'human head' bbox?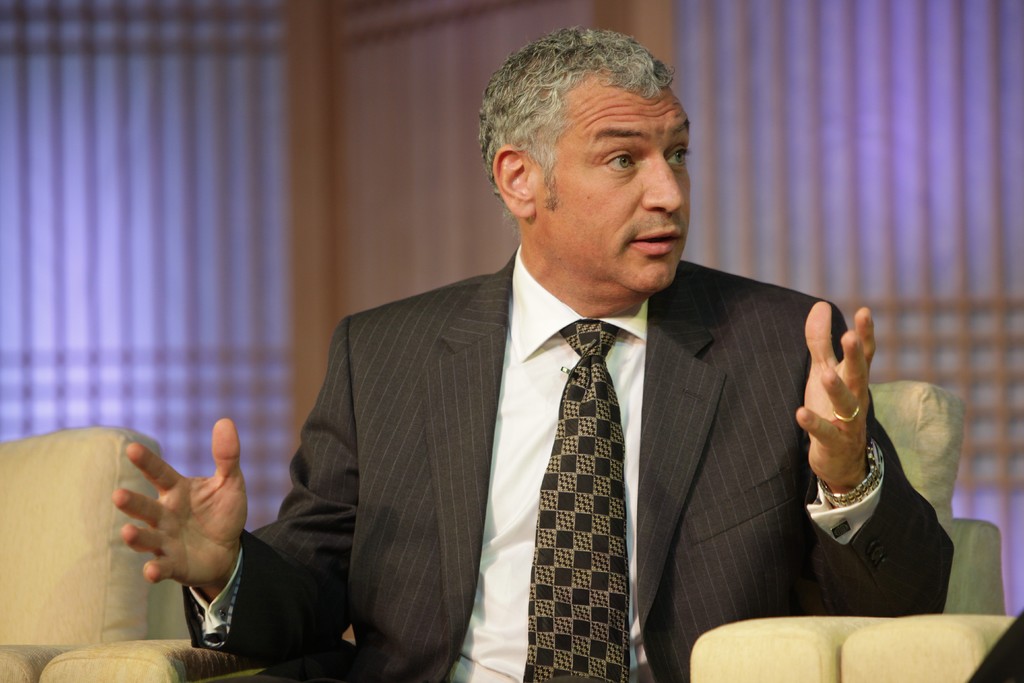
bbox(478, 24, 691, 297)
